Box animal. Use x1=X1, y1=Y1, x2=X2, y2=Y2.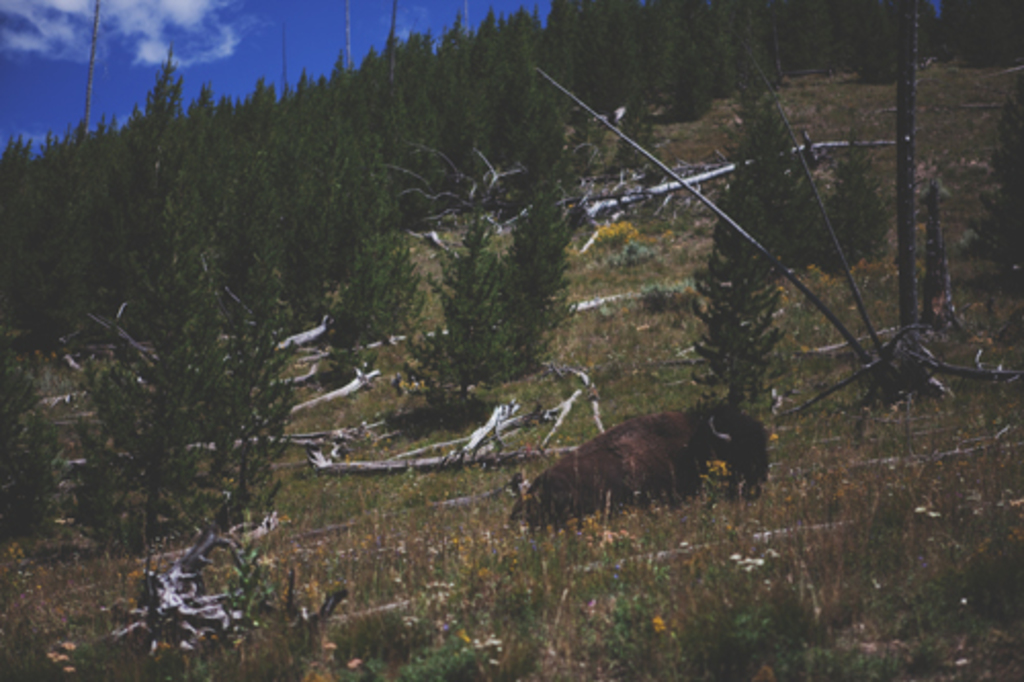
x1=512, y1=403, x2=774, y2=520.
